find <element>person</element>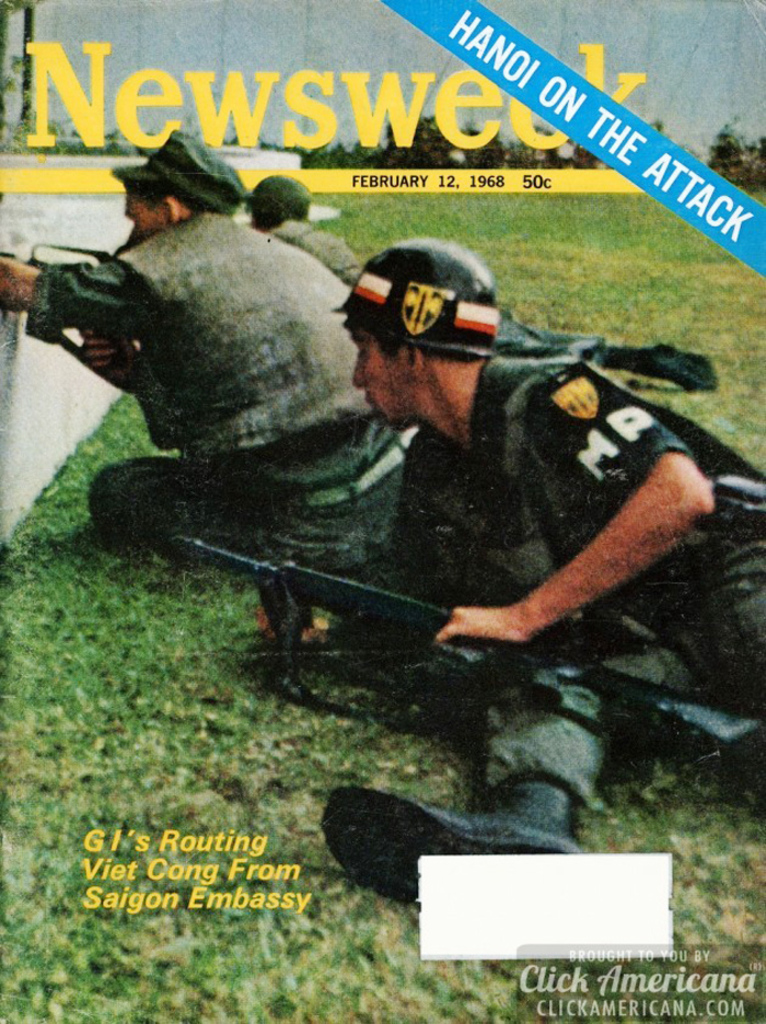
bbox=[0, 128, 417, 581]
